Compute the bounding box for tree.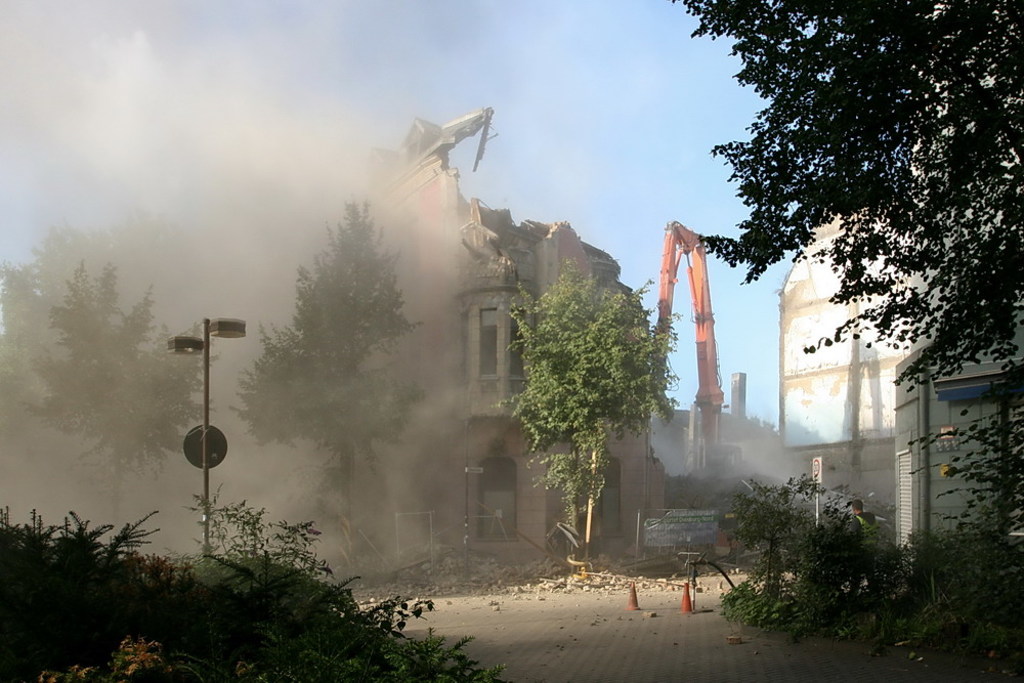
region(0, 207, 199, 458).
